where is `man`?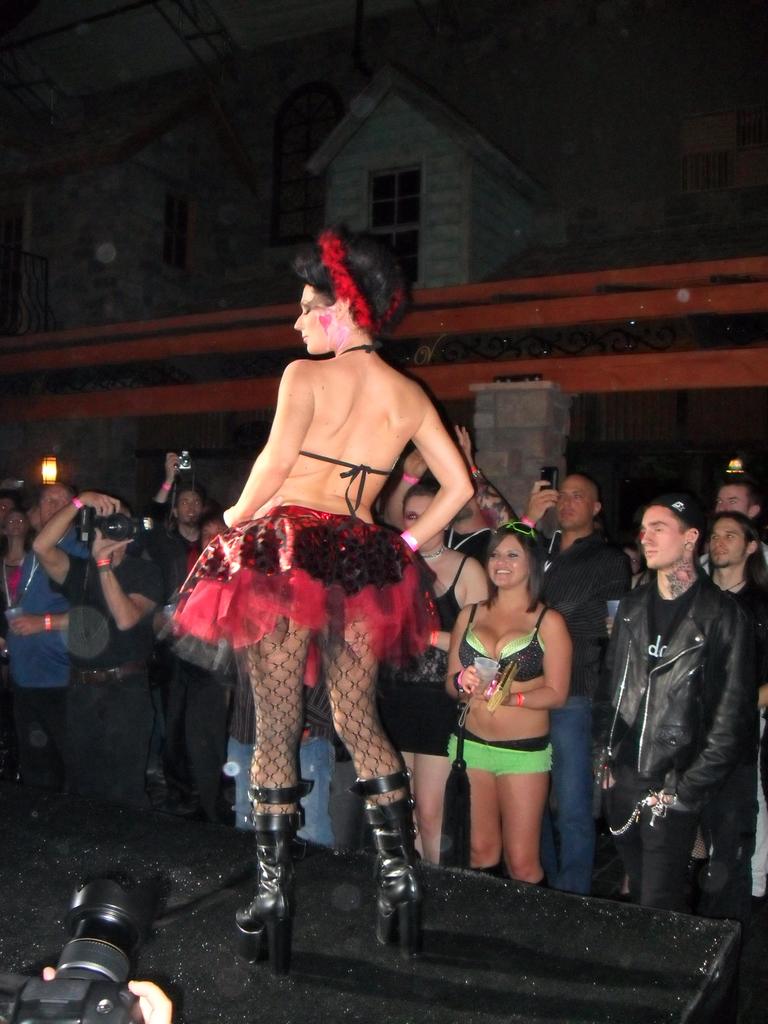
x1=518 y1=475 x2=632 y2=901.
